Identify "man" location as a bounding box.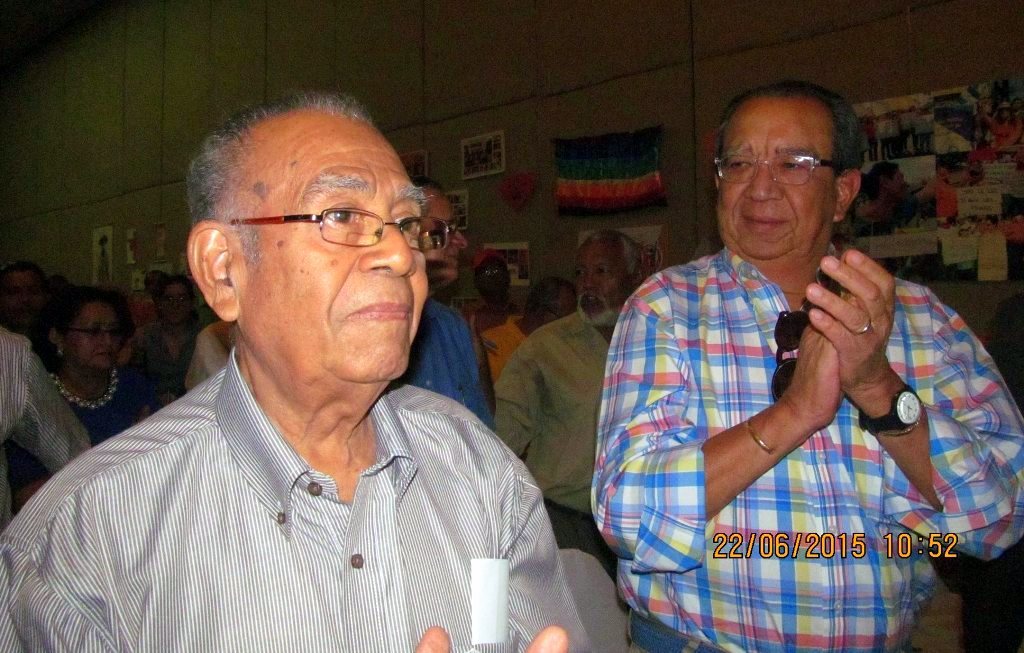
[left=490, top=230, right=651, bottom=575].
